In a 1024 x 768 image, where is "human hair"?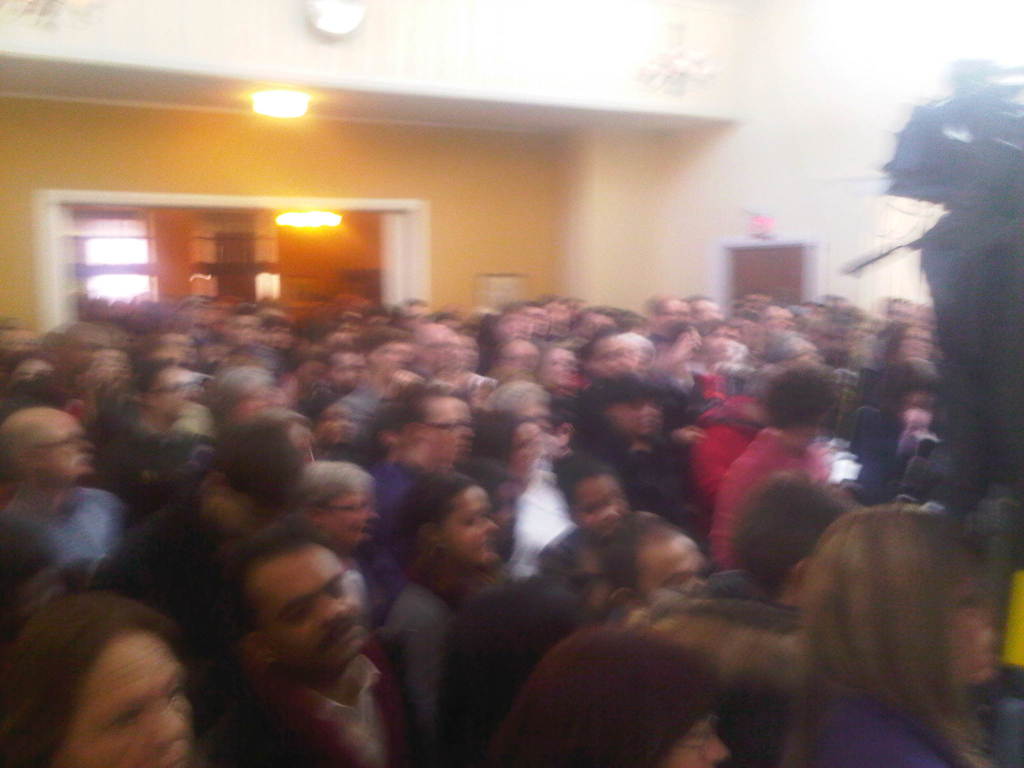
(781,502,982,767).
